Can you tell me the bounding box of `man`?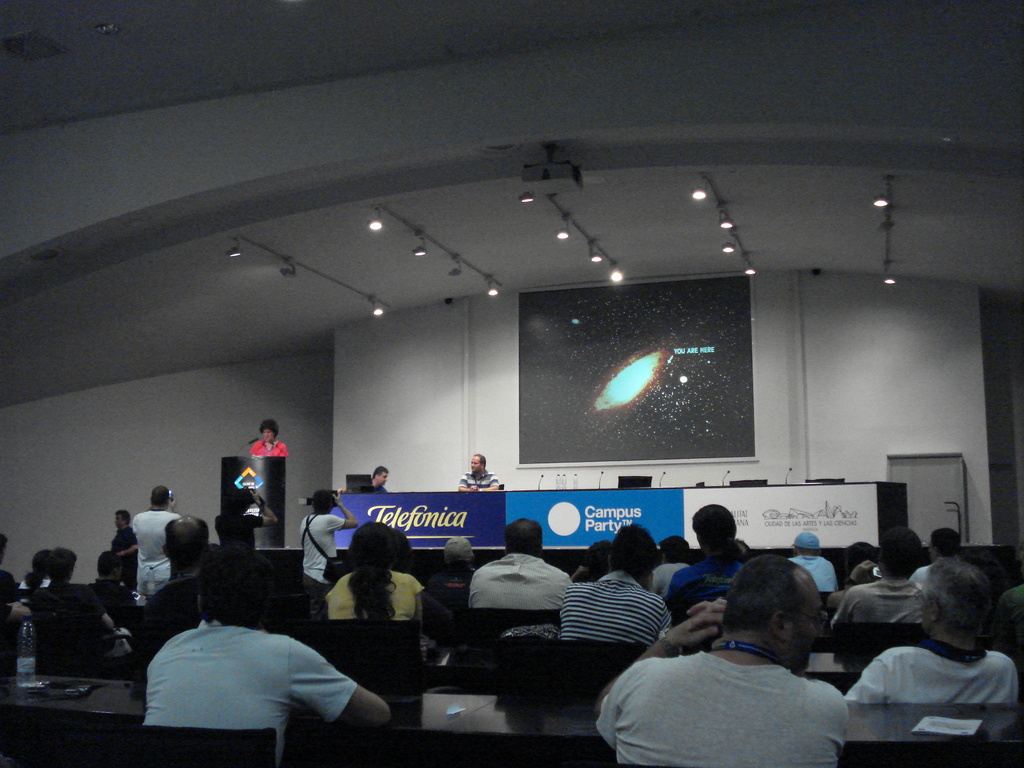
x1=596, y1=554, x2=850, y2=767.
